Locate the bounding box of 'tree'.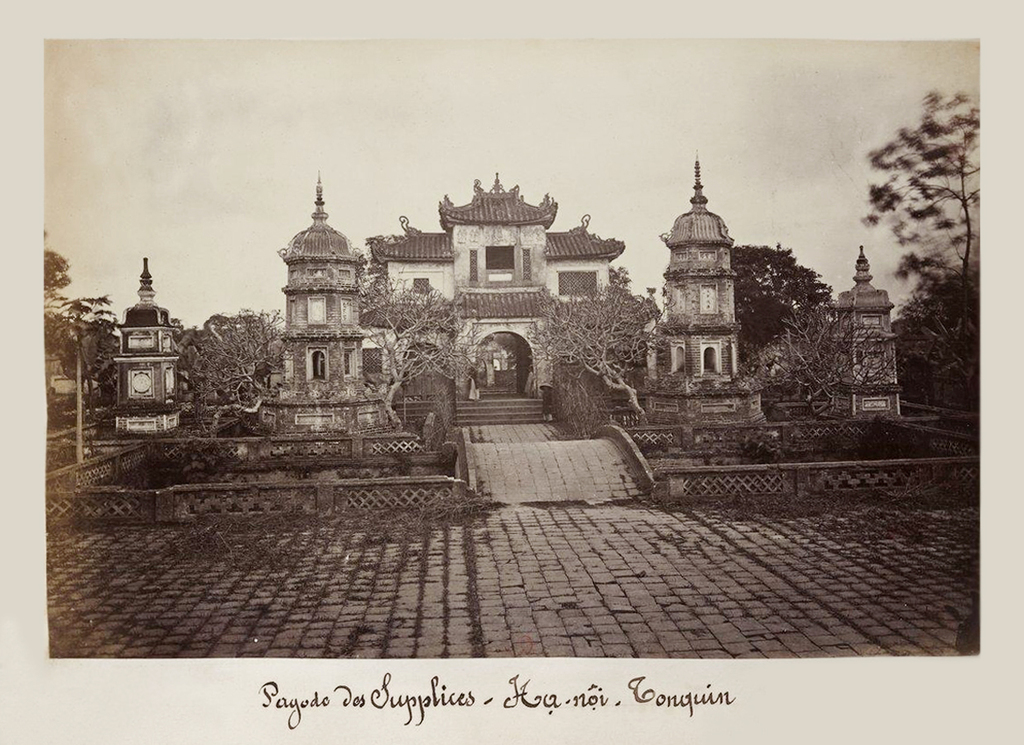
Bounding box: (893, 261, 981, 402).
